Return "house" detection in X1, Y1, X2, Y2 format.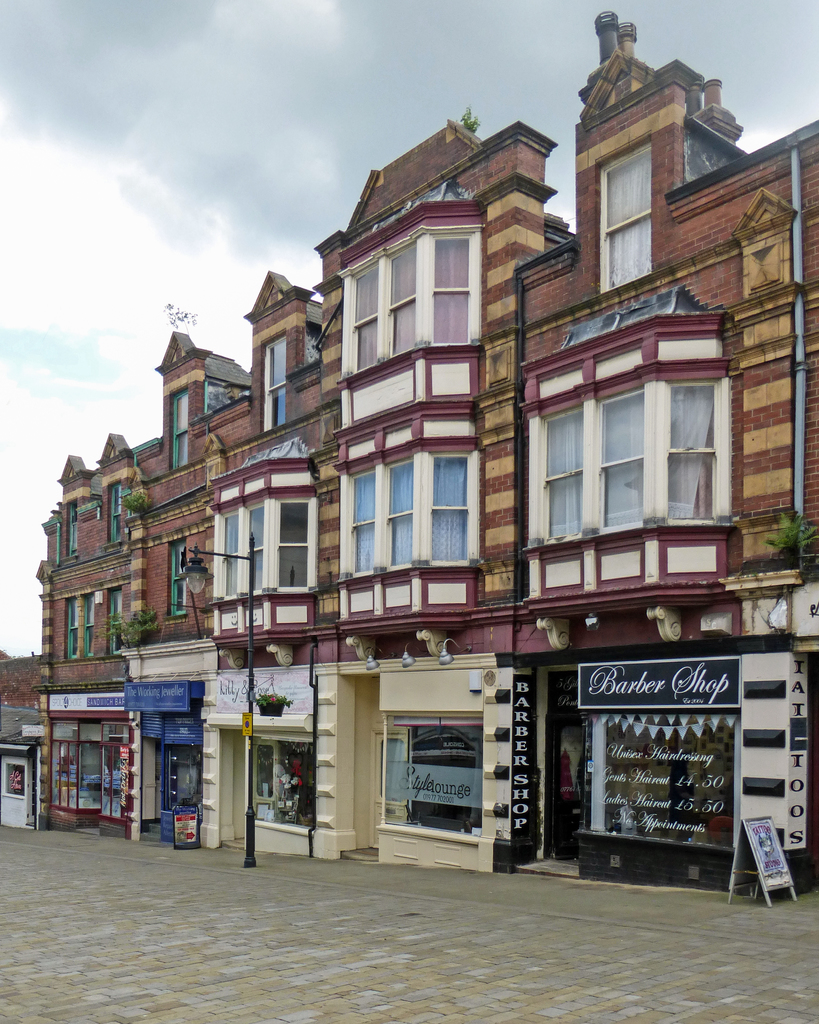
204, 299, 336, 860.
